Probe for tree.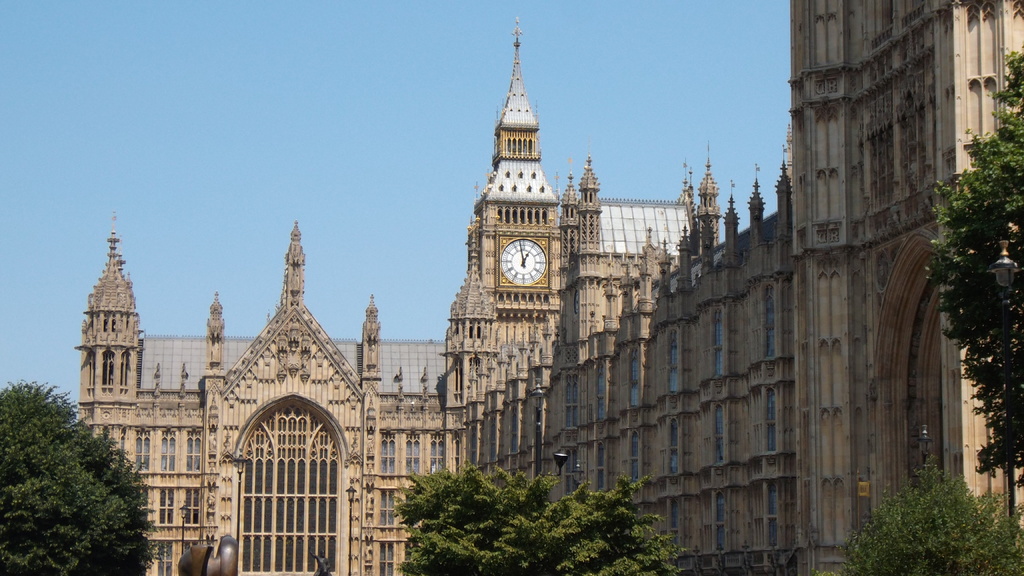
Probe result: detection(394, 460, 690, 575).
